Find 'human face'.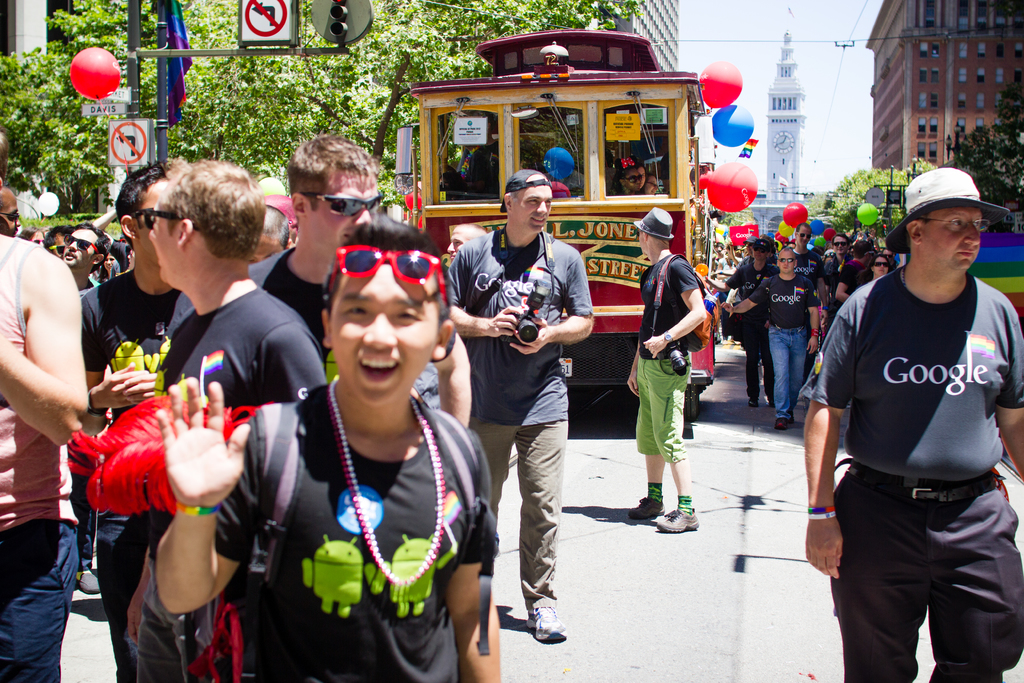
detection(924, 203, 984, 270).
